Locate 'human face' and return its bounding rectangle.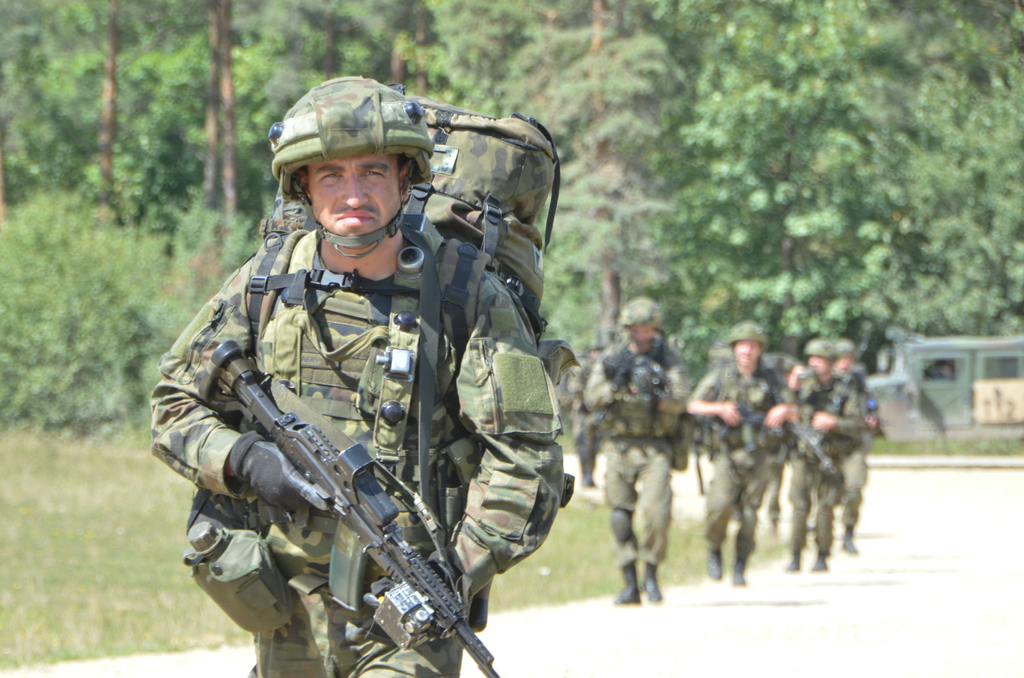
813 359 831 376.
